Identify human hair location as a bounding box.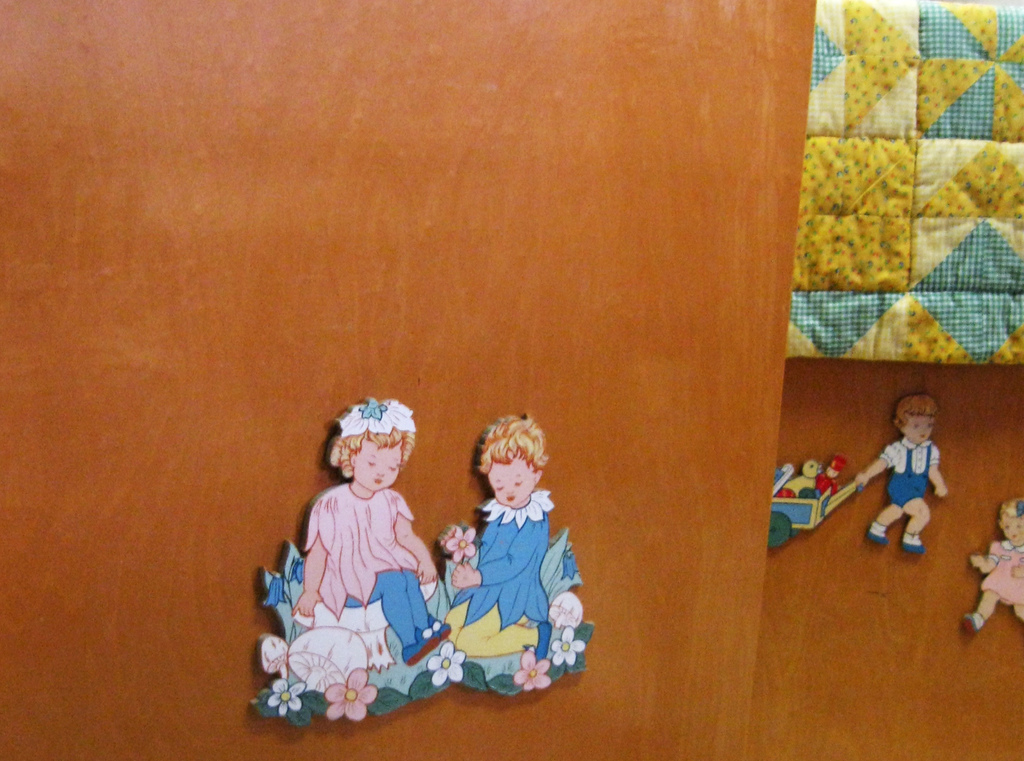
[left=475, top=414, right=551, bottom=477].
